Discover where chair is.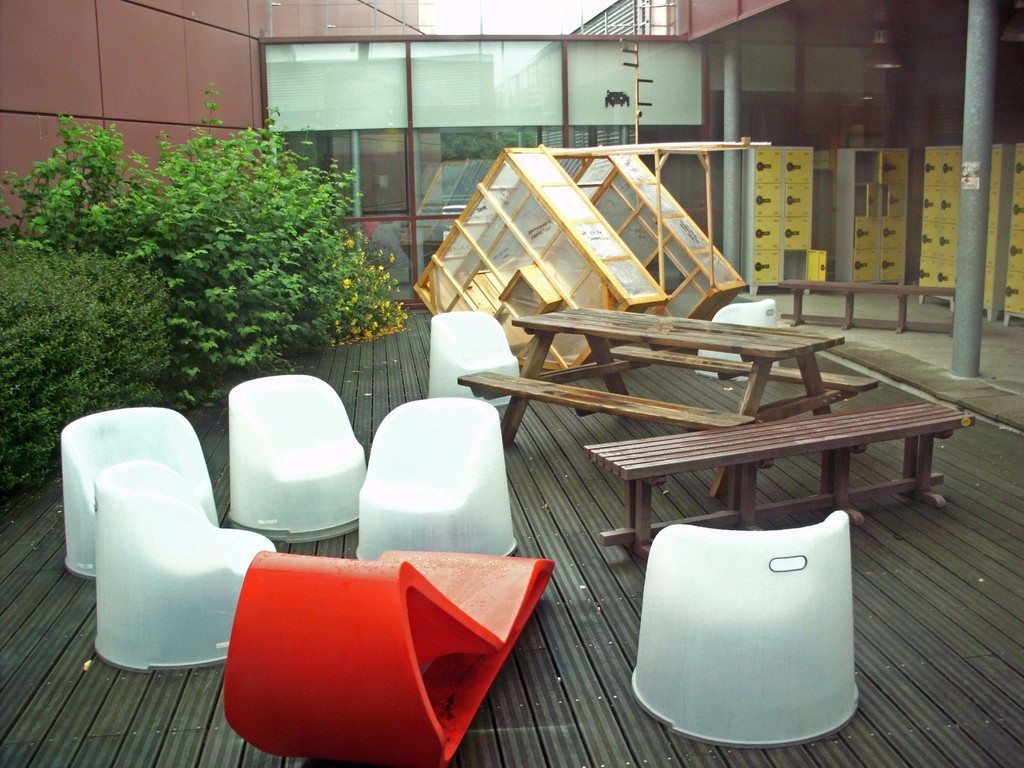
Discovered at (227, 378, 367, 548).
